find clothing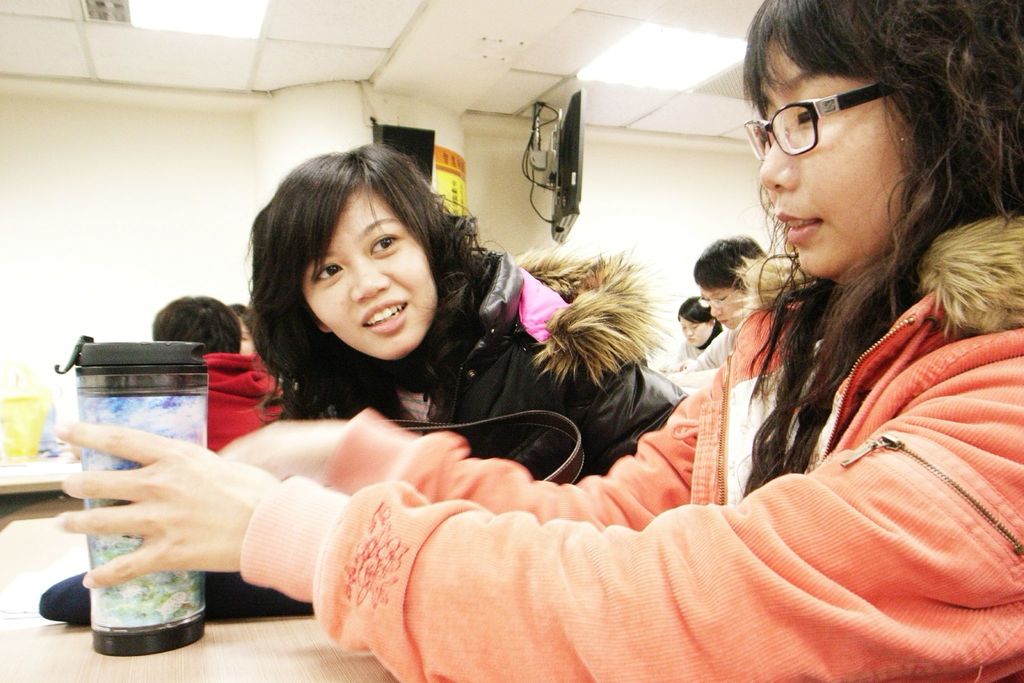
371 264 669 490
